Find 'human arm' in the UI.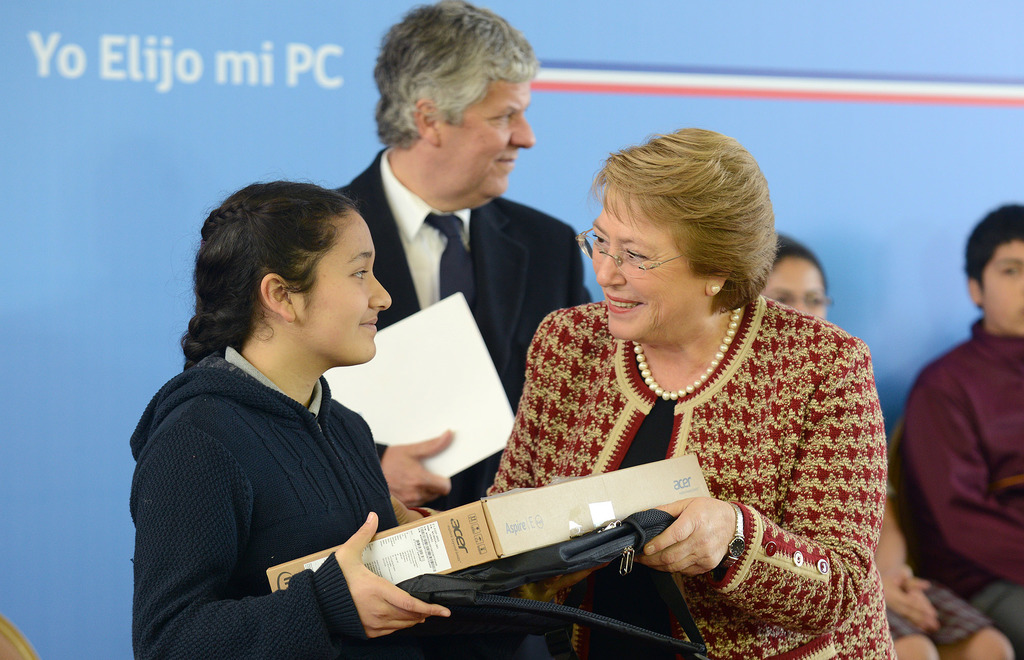
UI element at pyautogui.locateOnScreen(874, 485, 916, 610).
